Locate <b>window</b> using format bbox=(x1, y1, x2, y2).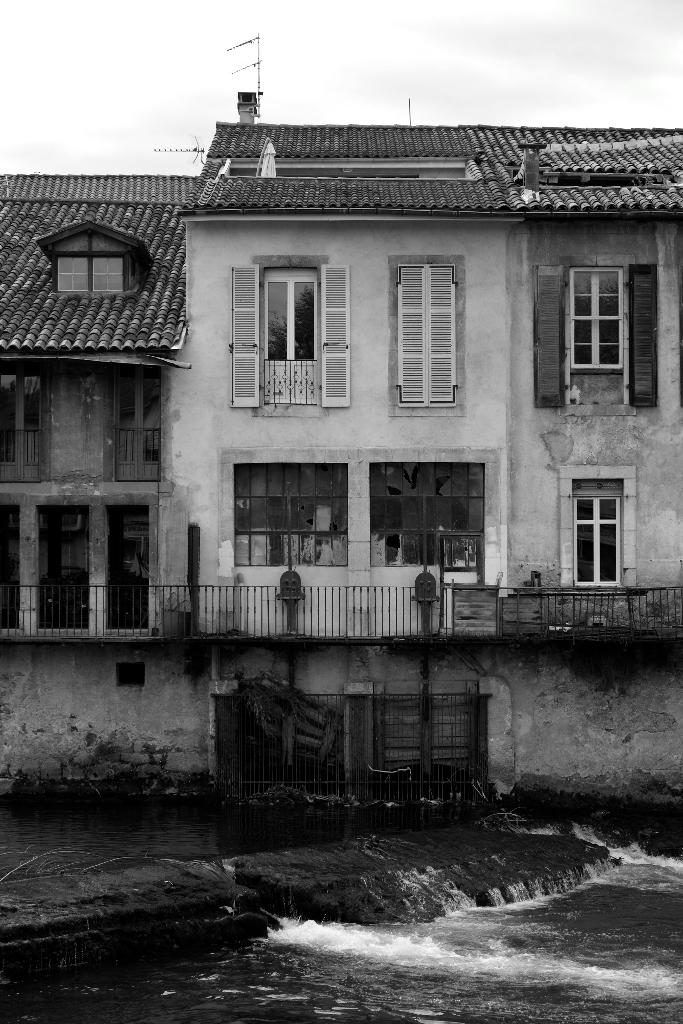
bbox=(62, 259, 128, 299).
